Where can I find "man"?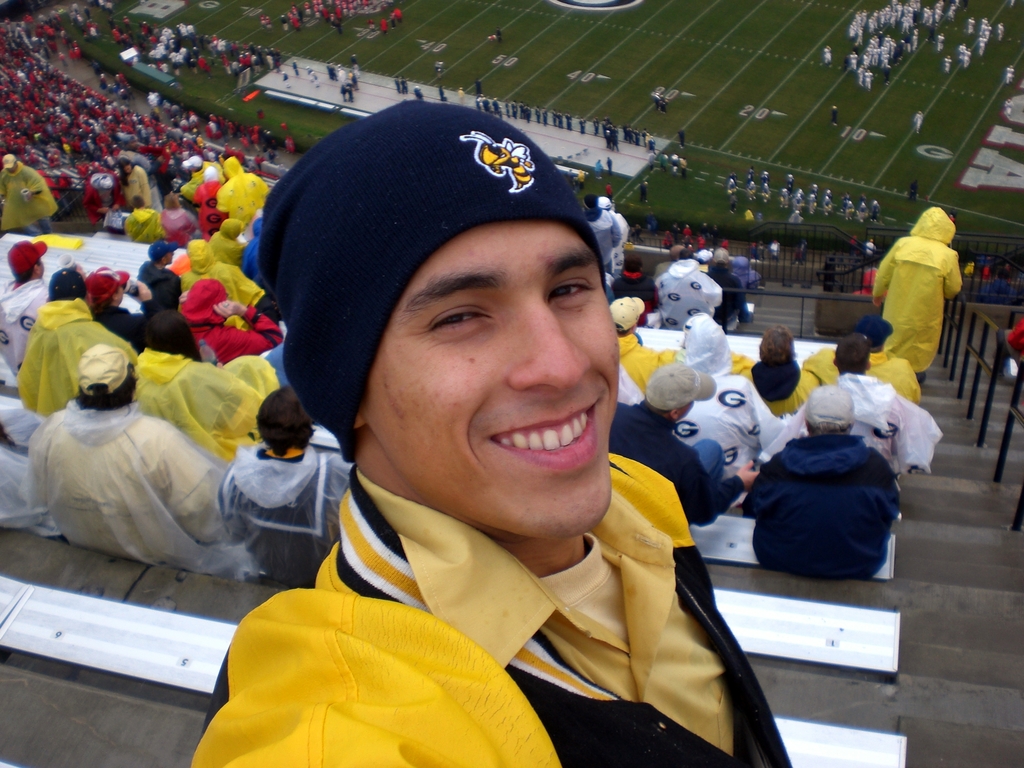
You can find it at bbox=(0, 245, 54, 375).
